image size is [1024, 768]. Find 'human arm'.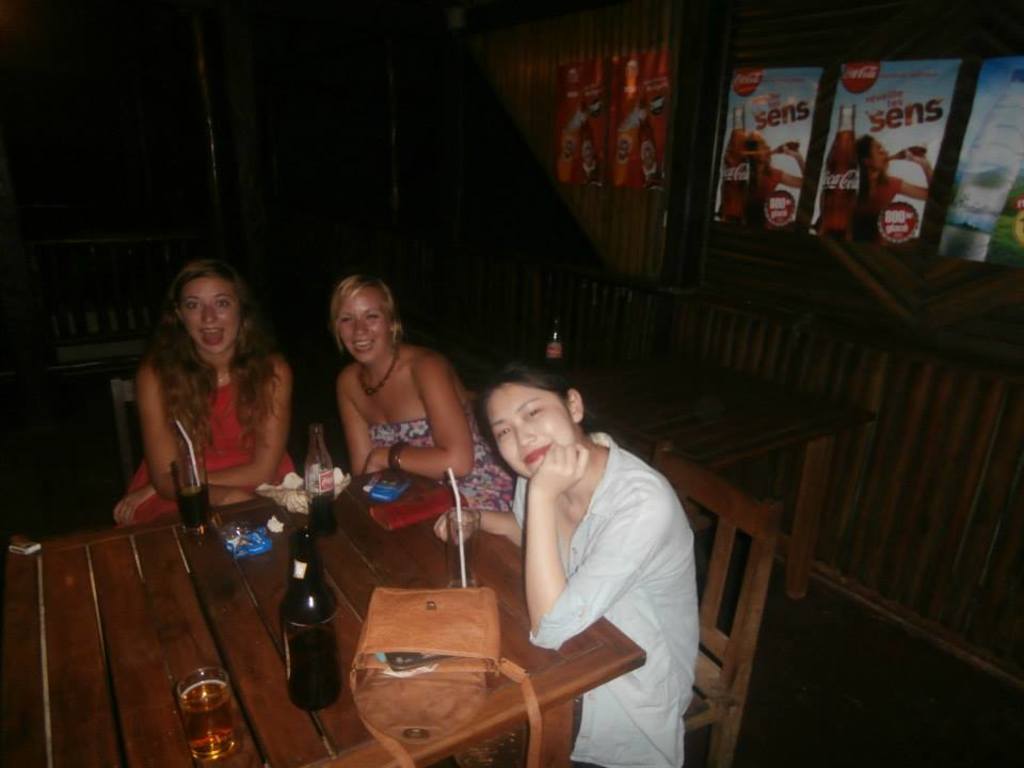
crop(355, 355, 477, 486).
